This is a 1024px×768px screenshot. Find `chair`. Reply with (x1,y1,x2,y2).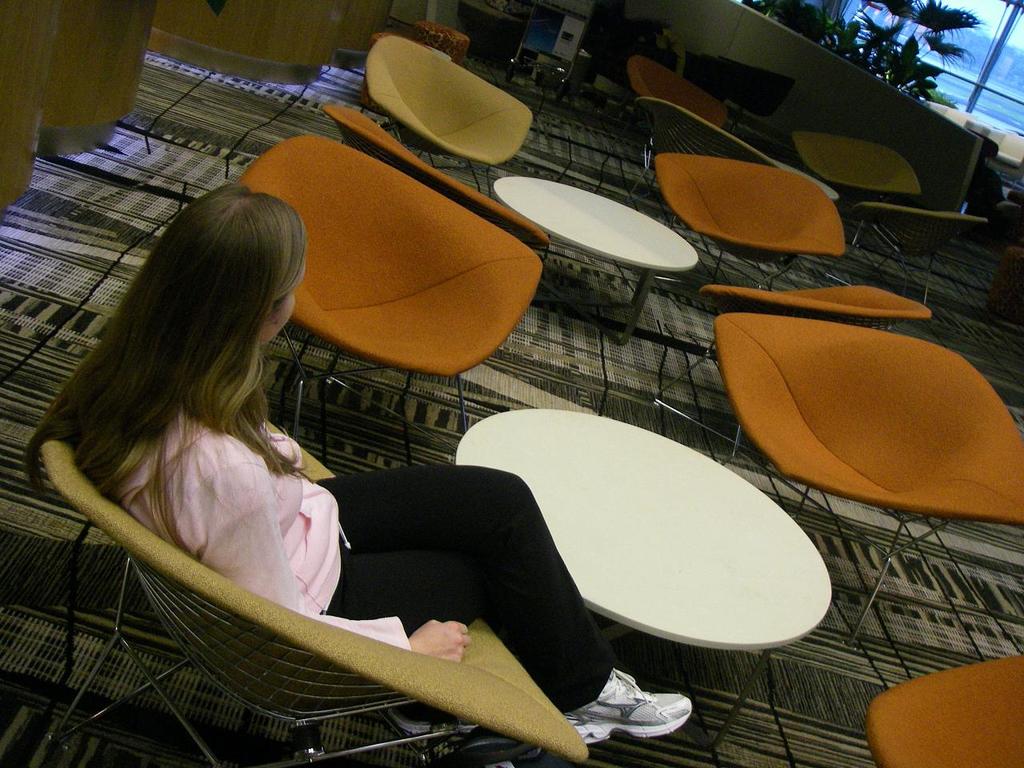
(696,277,932,334).
